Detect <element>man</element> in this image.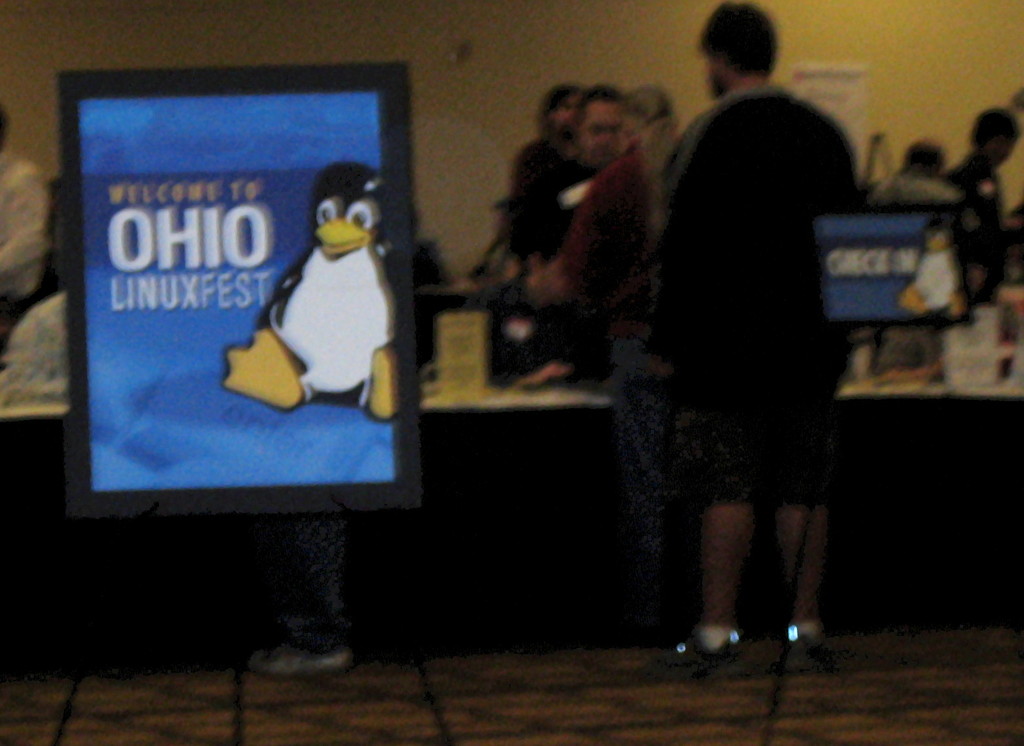
Detection: left=498, top=88, right=642, bottom=383.
